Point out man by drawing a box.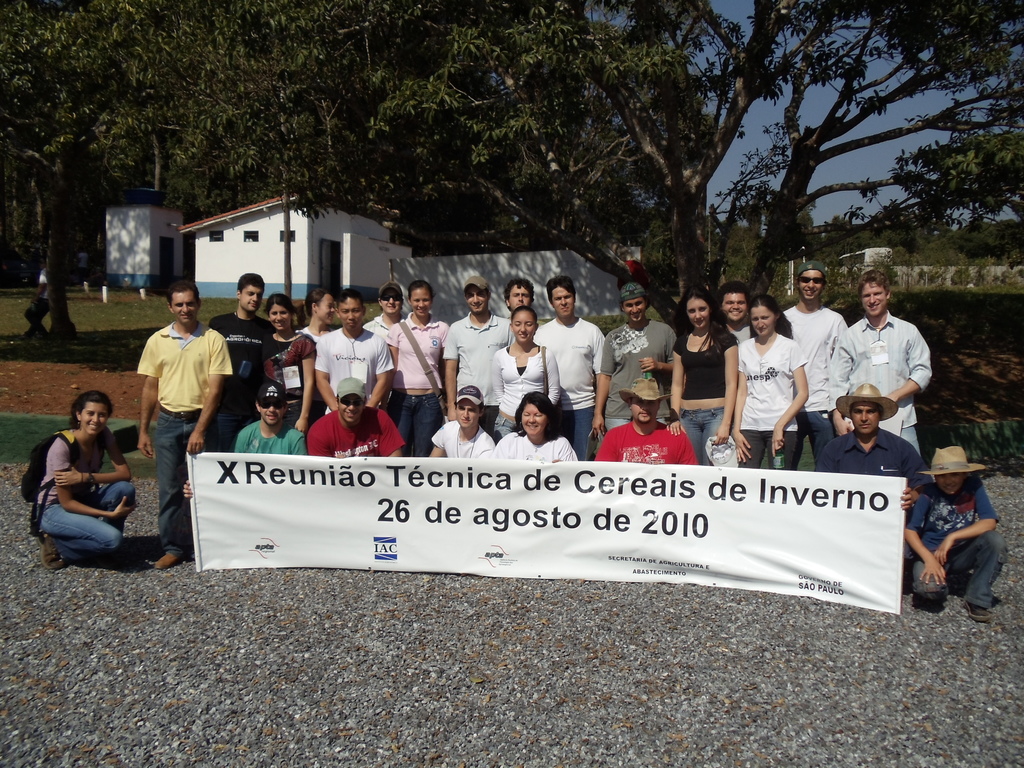
rect(306, 374, 406, 456).
